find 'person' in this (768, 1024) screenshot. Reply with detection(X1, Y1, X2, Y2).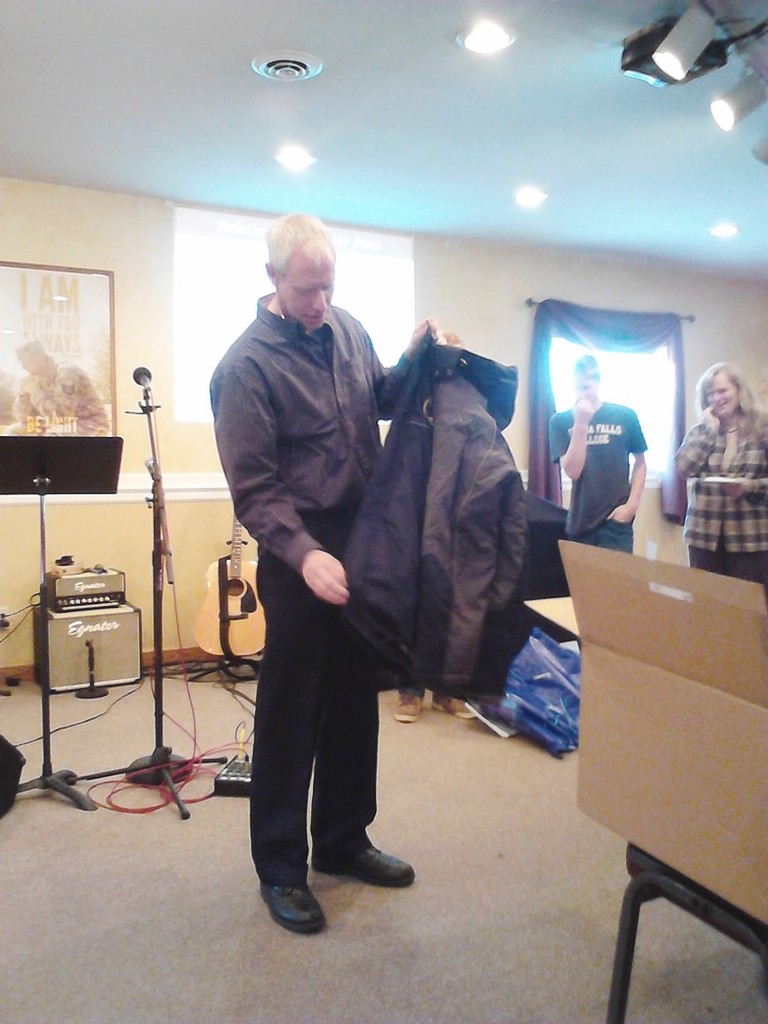
detection(543, 345, 649, 566).
